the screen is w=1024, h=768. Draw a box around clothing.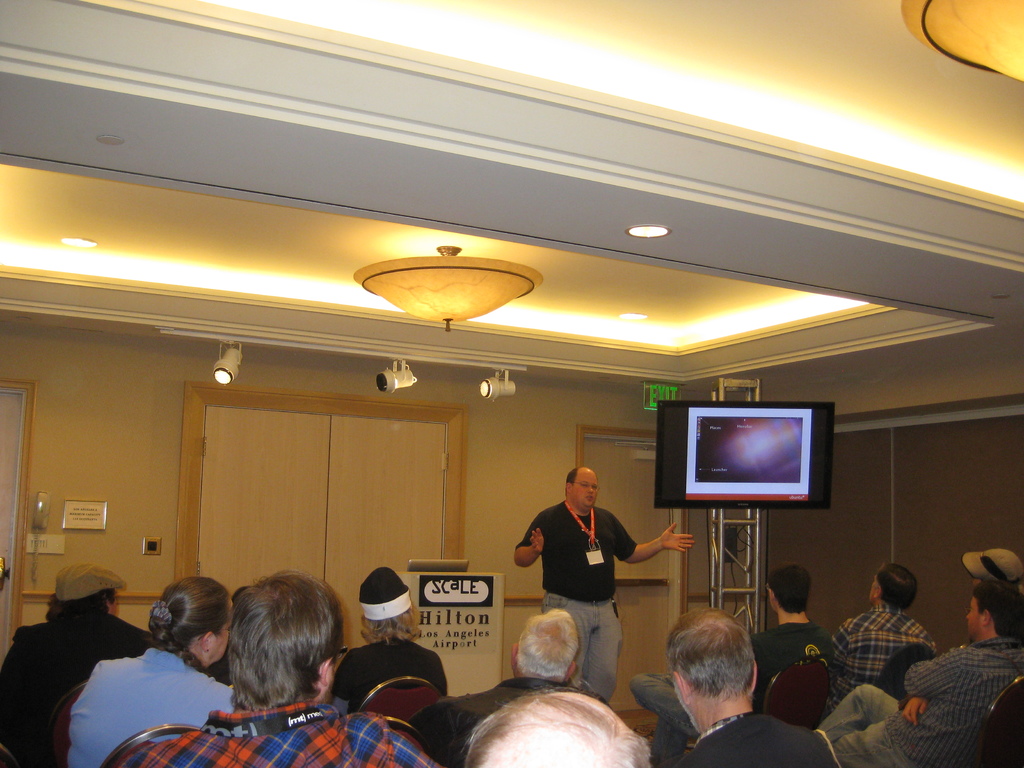
[x1=323, y1=628, x2=452, y2=715].
